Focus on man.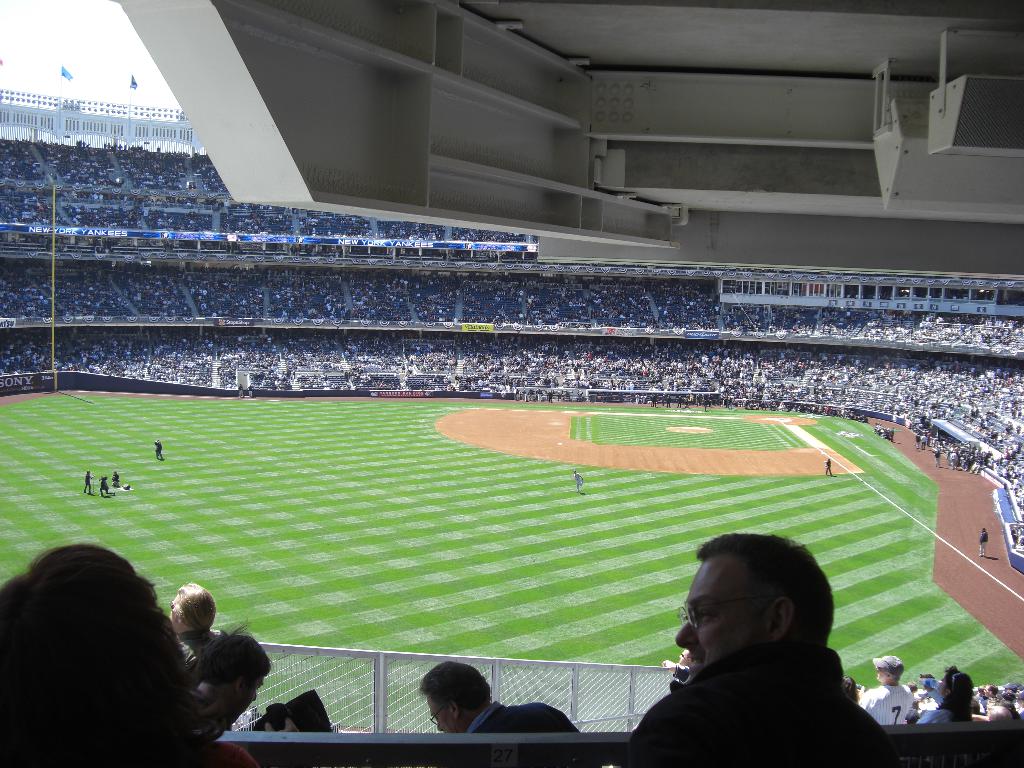
Focused at box=[853, 653, 911, 733].
